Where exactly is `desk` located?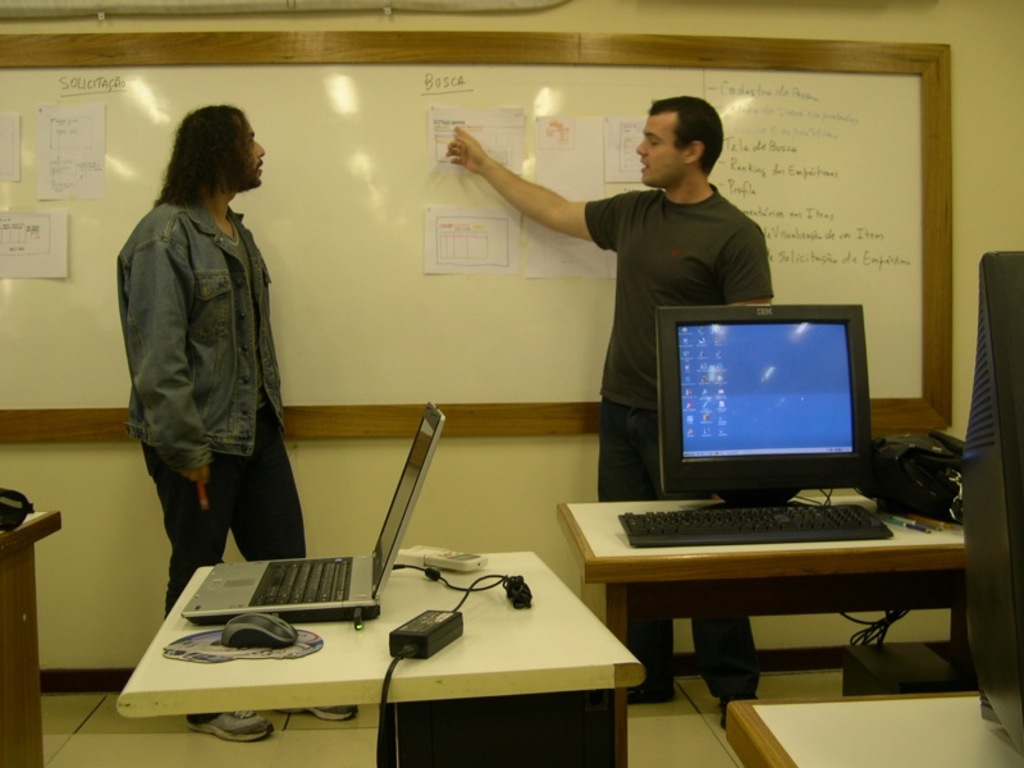
Its bounding box is select_region(552, 494, 970, 645).
